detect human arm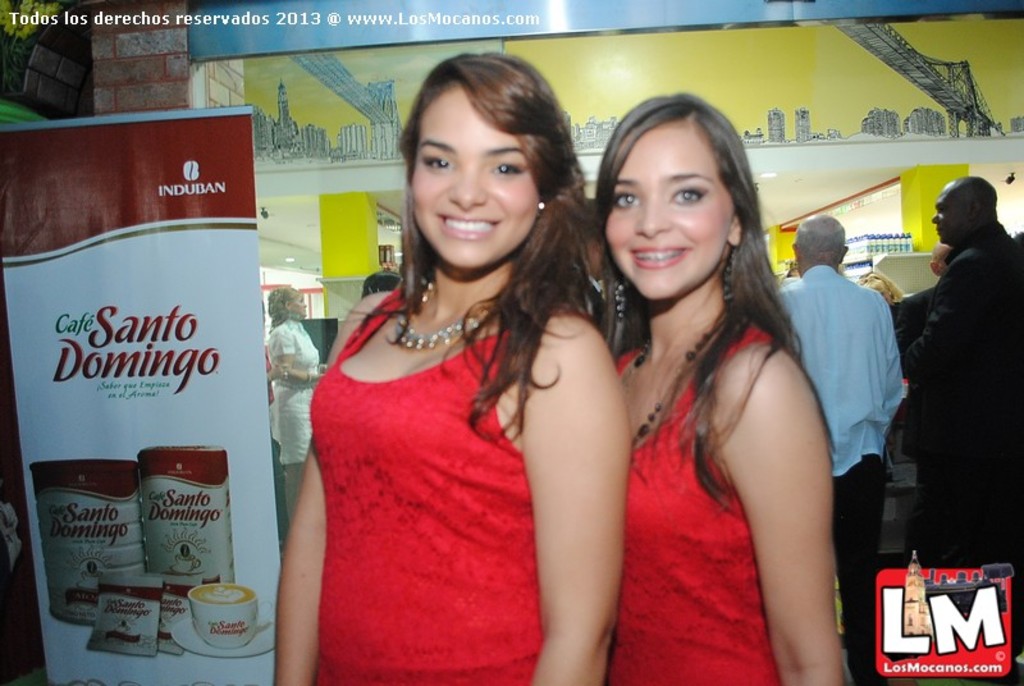
locate(269, 298, 367, 685)
